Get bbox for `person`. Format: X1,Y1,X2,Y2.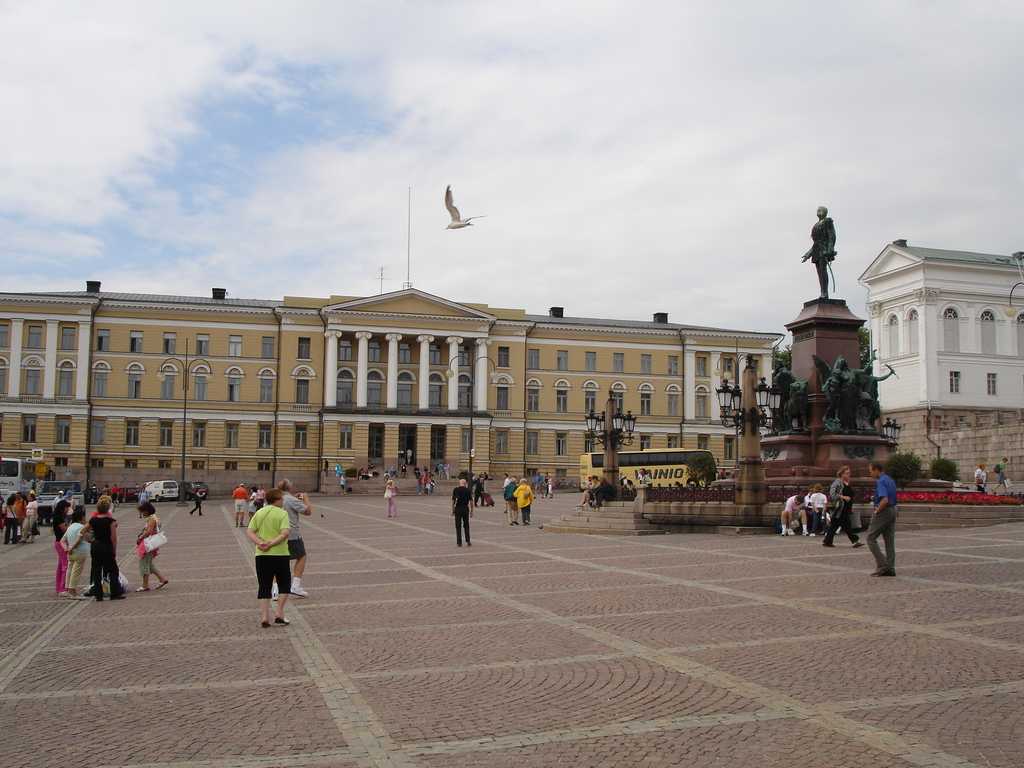
503,476,520,527.
